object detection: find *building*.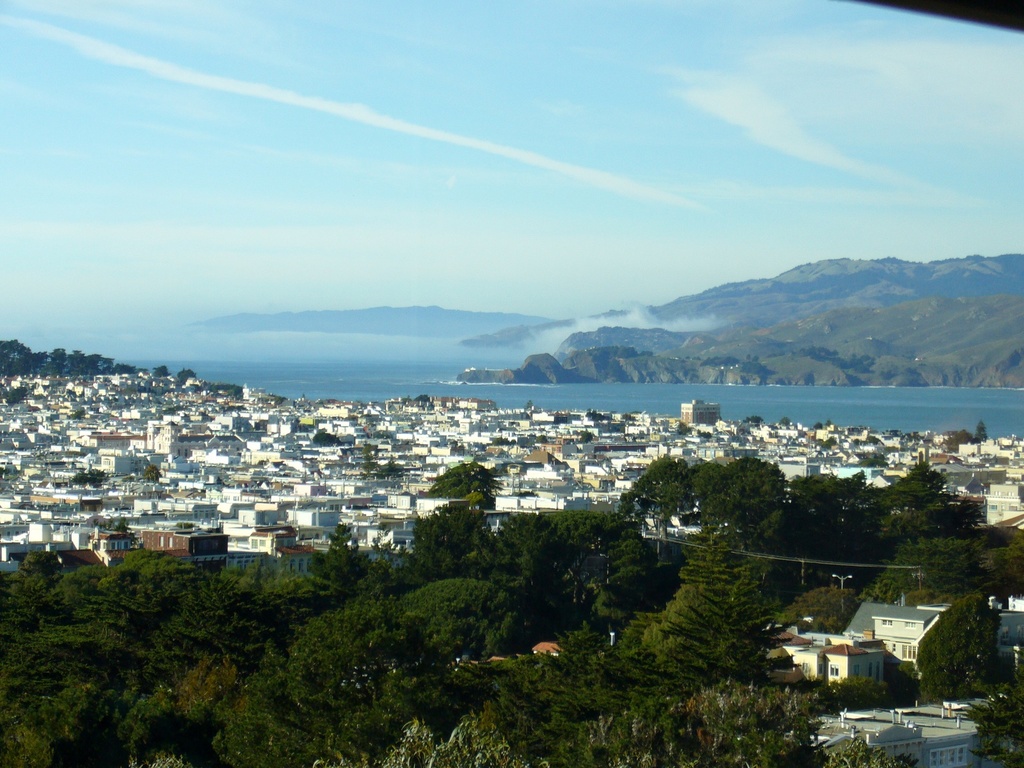
<bbox>779, 588, 956, 698</bbox>.
